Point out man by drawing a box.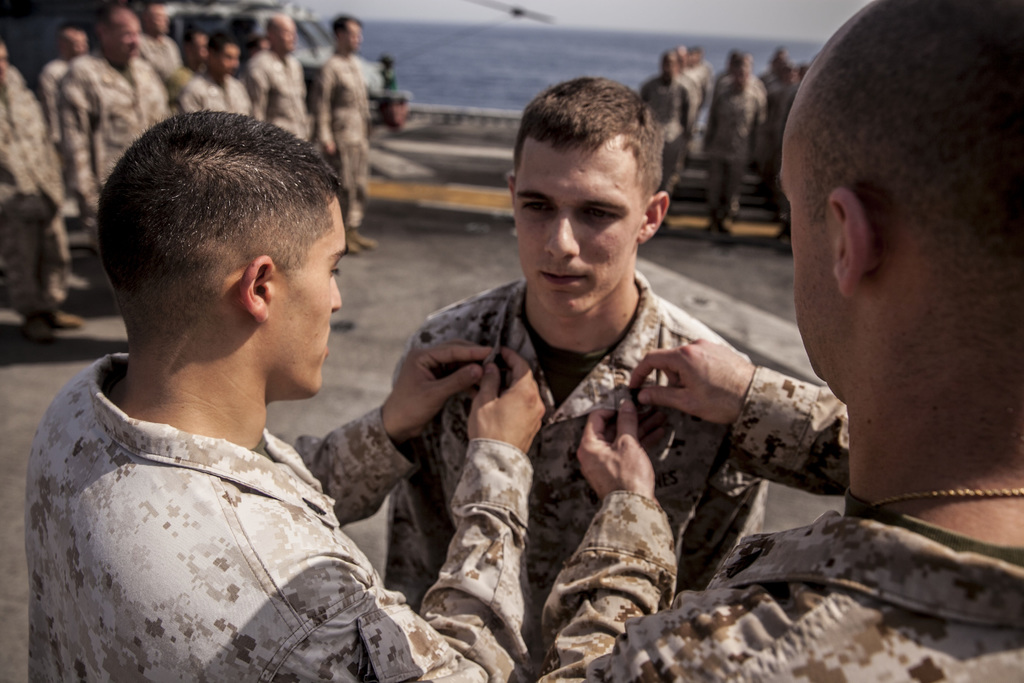
579/0/1023/682.
